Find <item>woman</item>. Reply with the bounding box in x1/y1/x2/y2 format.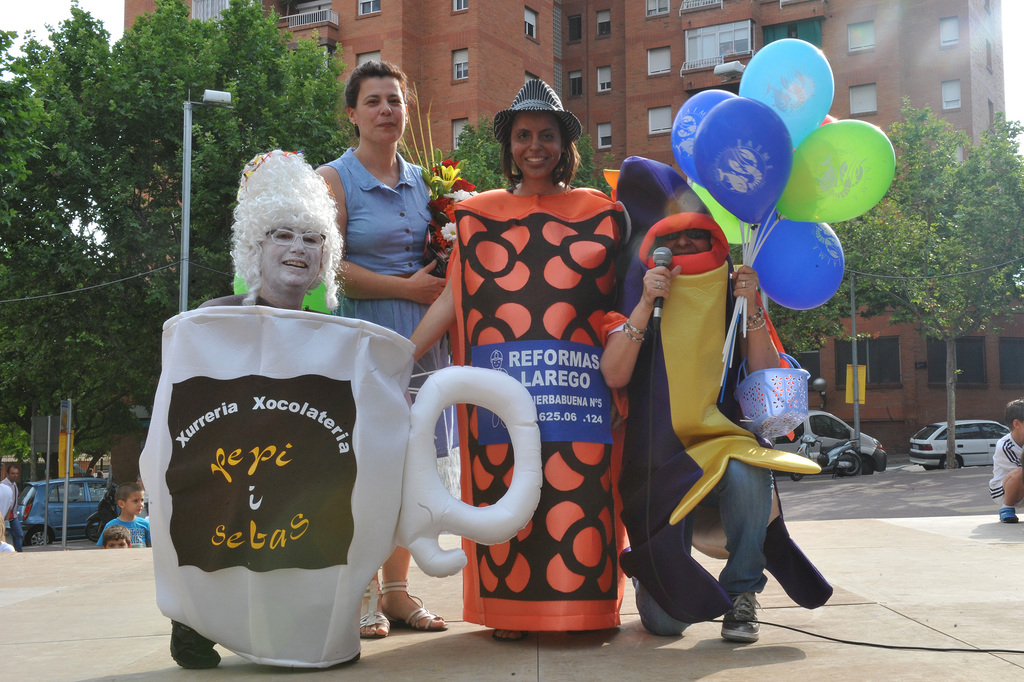
425/90/657/627.
